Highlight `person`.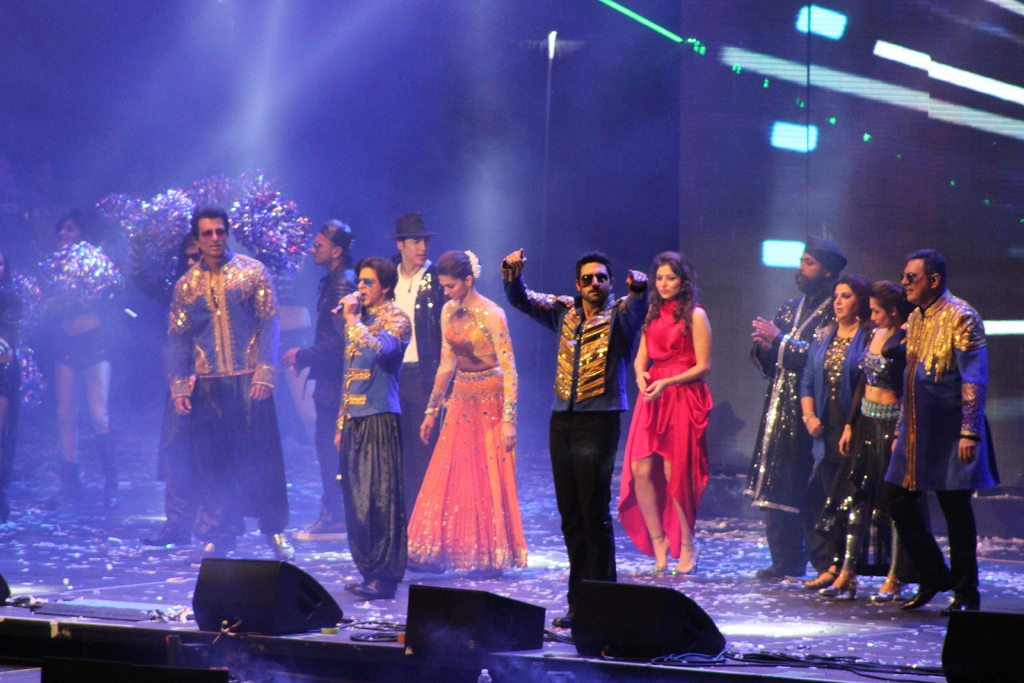
Highlighted region: select_region(279, 215, 358, 545).
